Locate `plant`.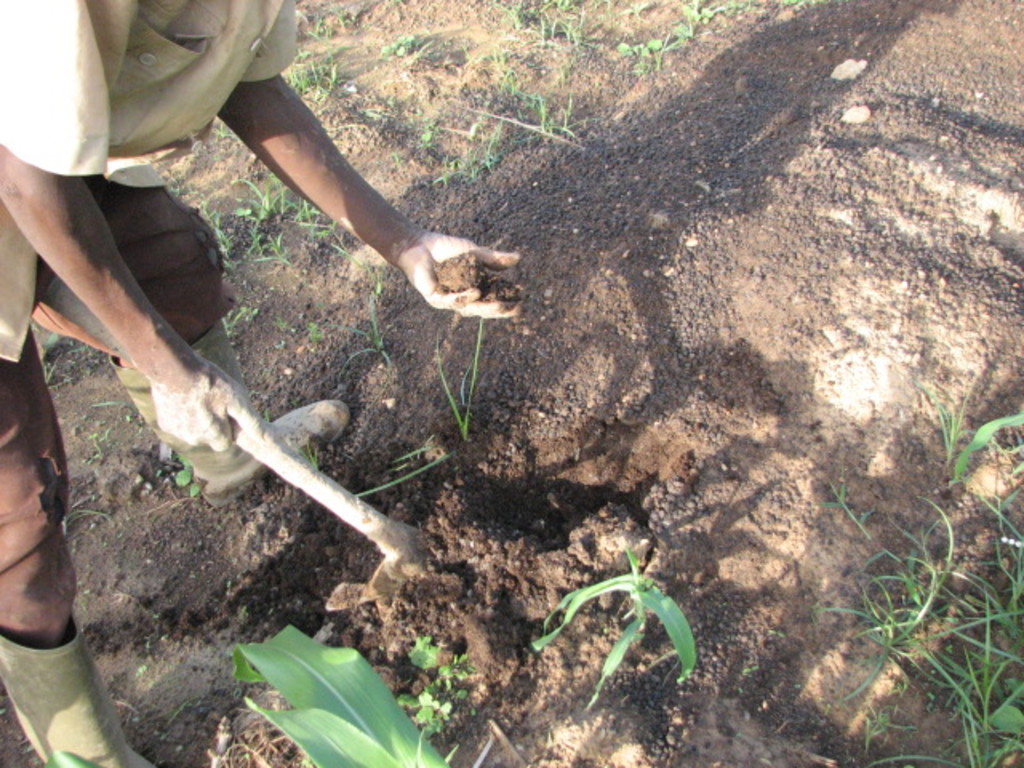
Bounding box: 482 22 600 166.
